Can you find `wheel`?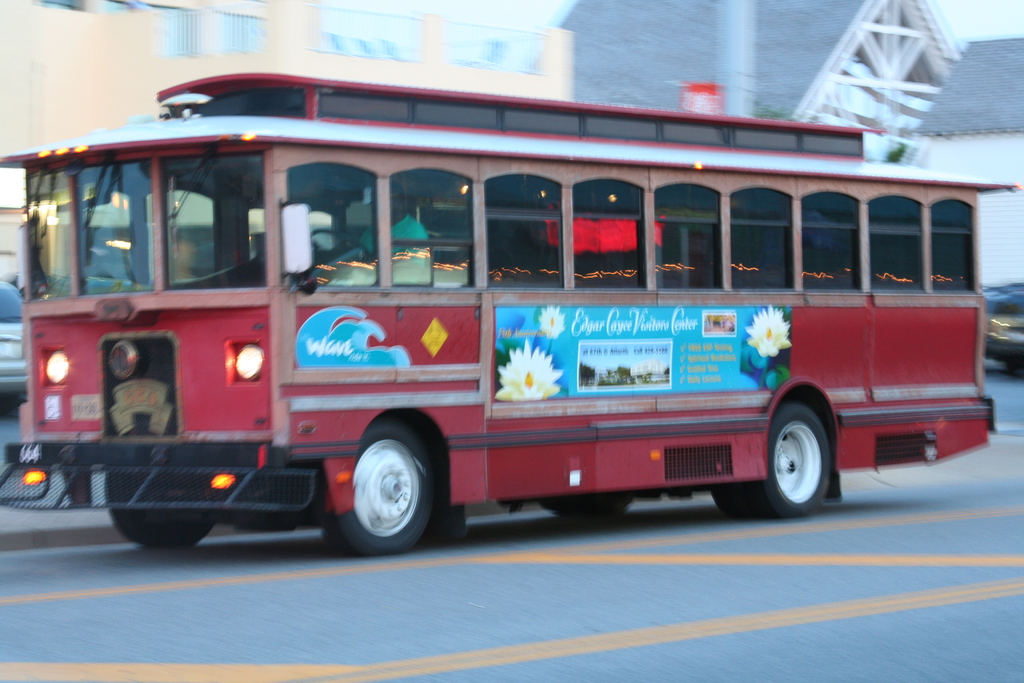
Yes, bounding box: <region>540, 494, 638, 519</region>.
